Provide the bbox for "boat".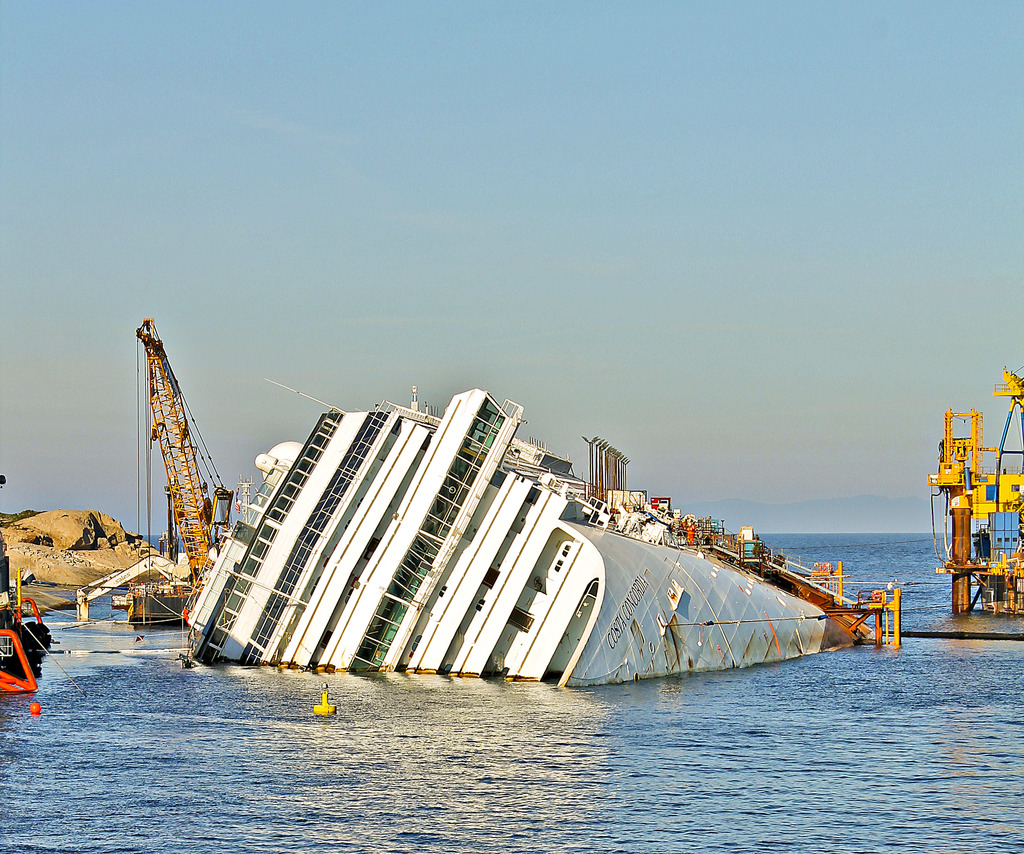
<region>183, 388, 853, 695</region>.
